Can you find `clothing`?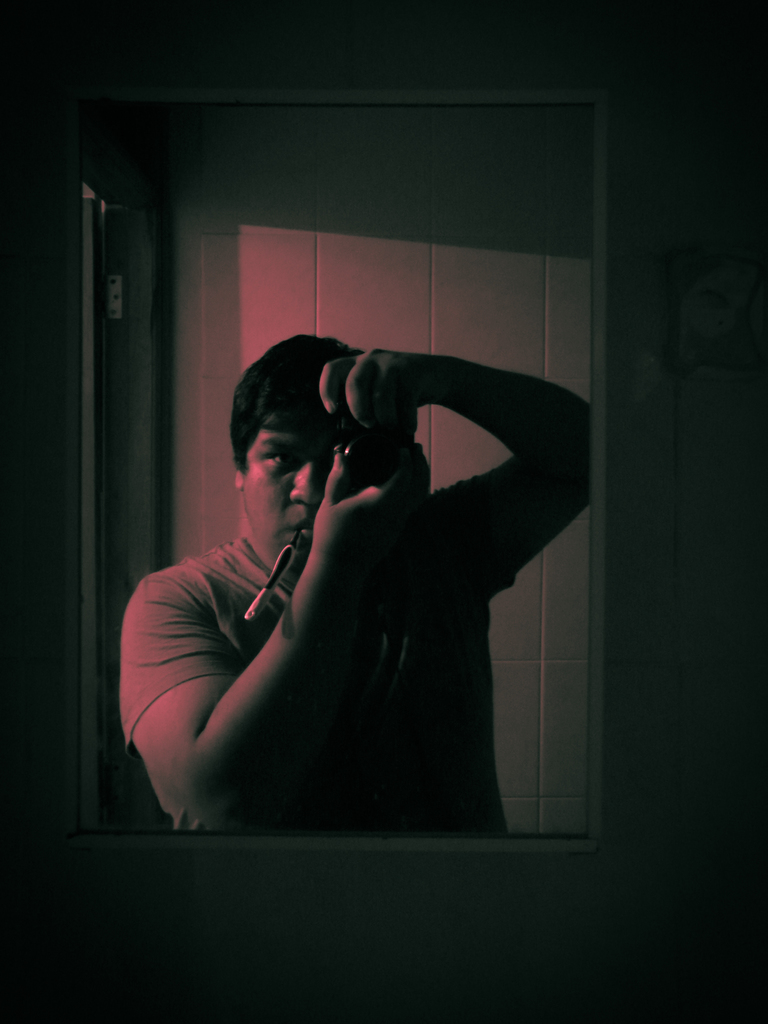
Yes, bounding box: 138,418,527,832.
